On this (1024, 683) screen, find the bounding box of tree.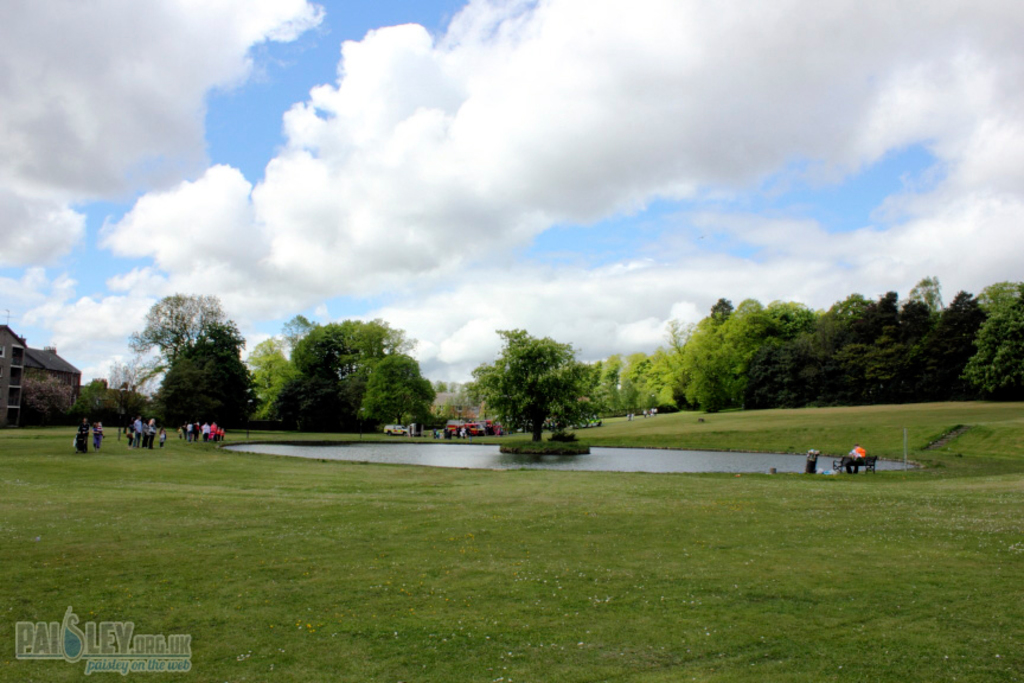
Bounding box: (x1=469, y1=320, x2=585, y2=449).
